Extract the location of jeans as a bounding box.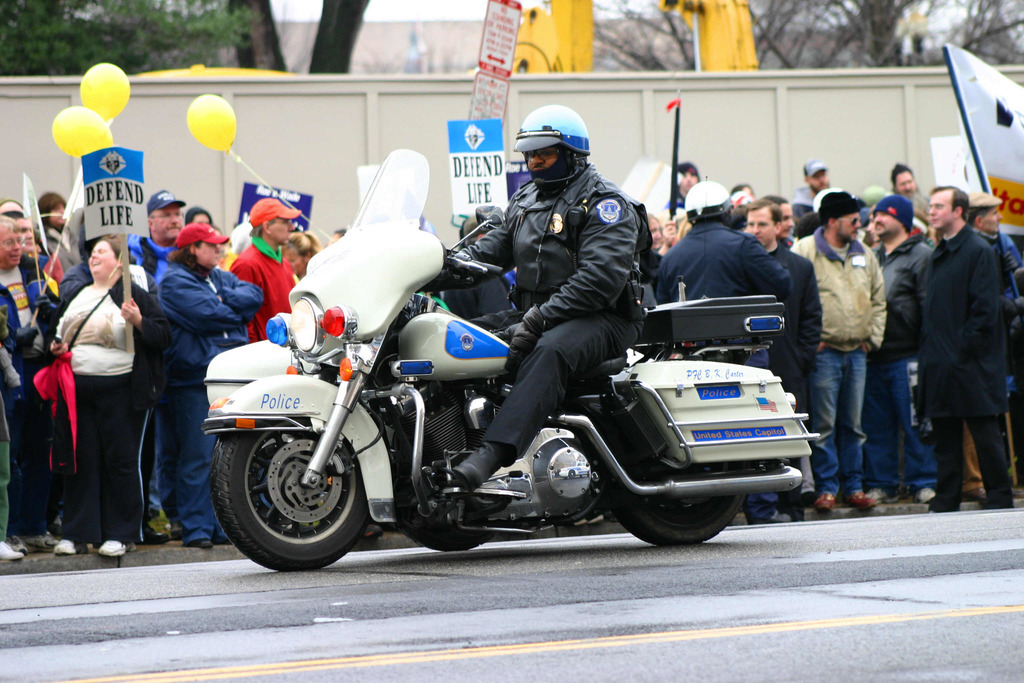
box=[814, 346, 869, 488].
